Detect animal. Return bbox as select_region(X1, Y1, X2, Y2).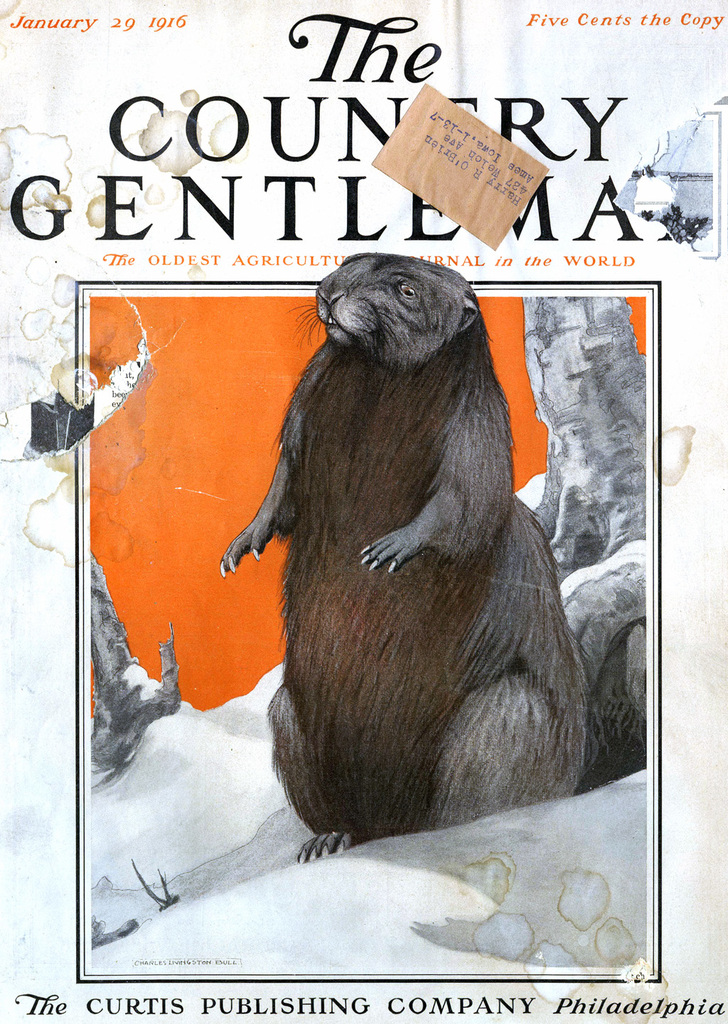
select_region(218, 248, 583, 869).
